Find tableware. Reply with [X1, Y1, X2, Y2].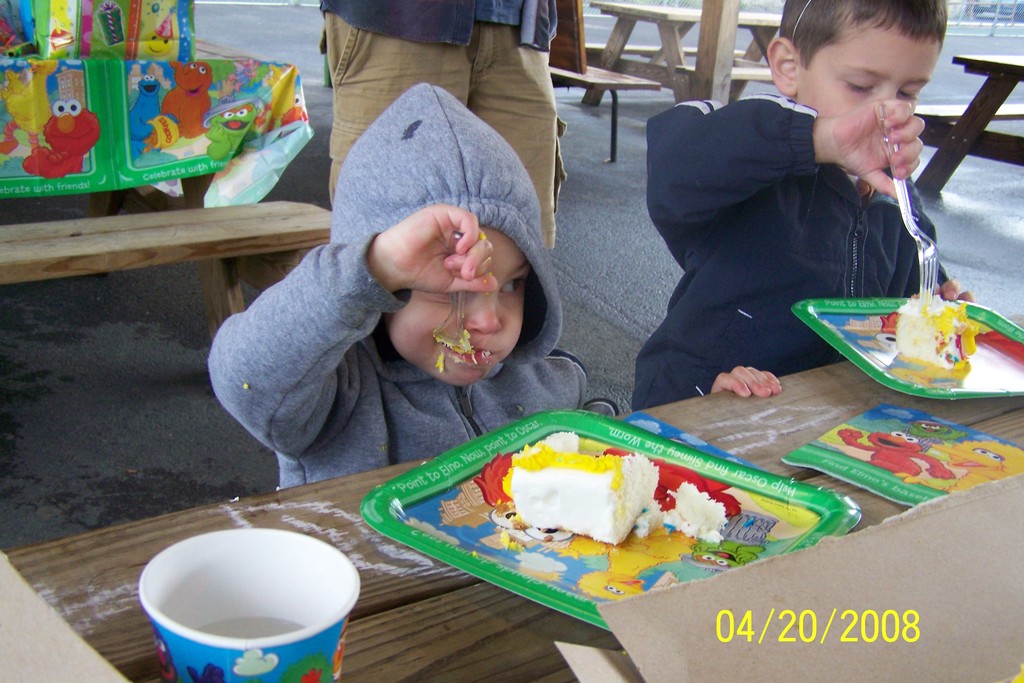
[360, 407, 863, 630].
